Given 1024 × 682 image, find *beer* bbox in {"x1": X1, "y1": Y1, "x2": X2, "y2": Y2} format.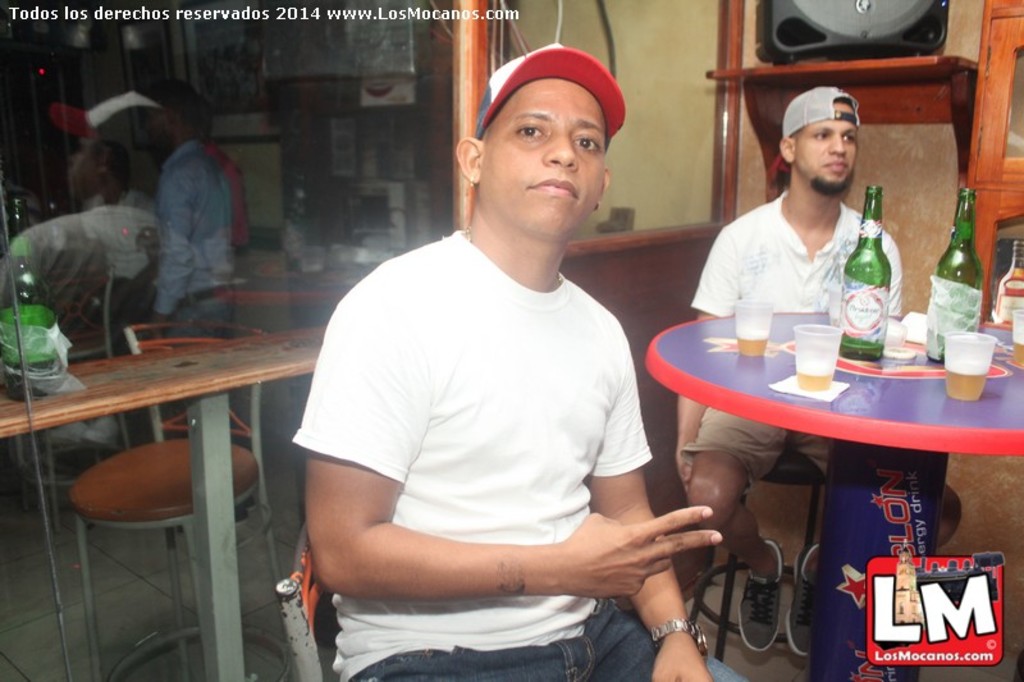
{"x1": 925, "y1": 184, "x2": 991, "y2": 358}.
